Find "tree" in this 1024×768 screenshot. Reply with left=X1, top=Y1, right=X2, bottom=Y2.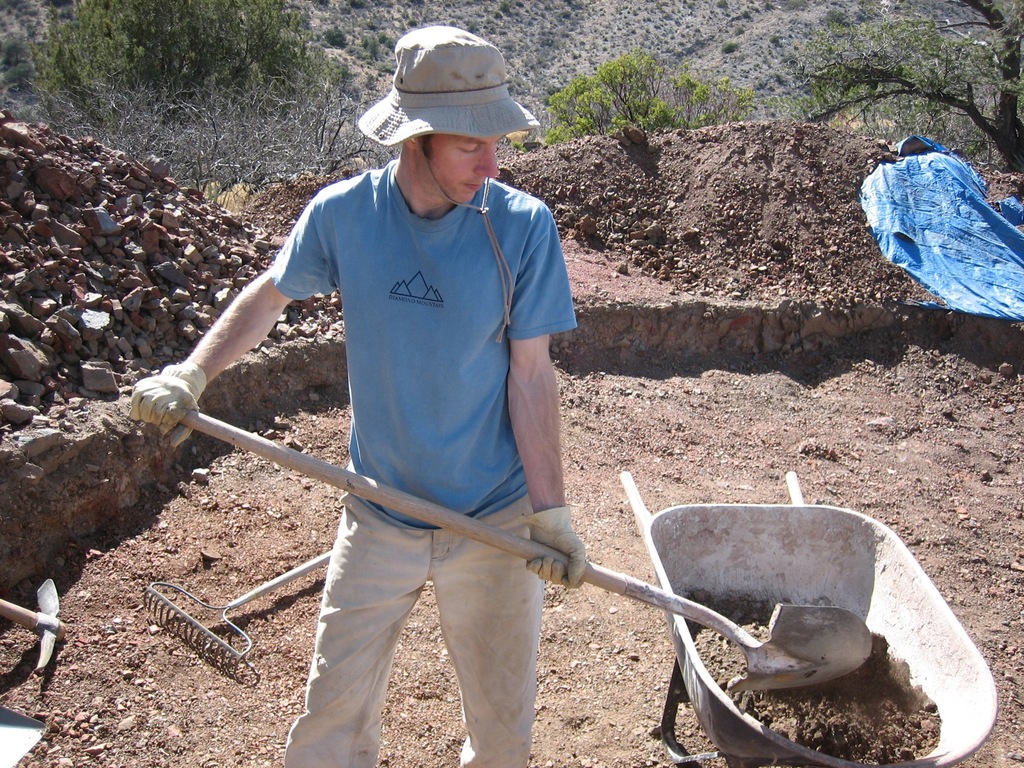
left=42, top=2, right=319, bottom=134.
